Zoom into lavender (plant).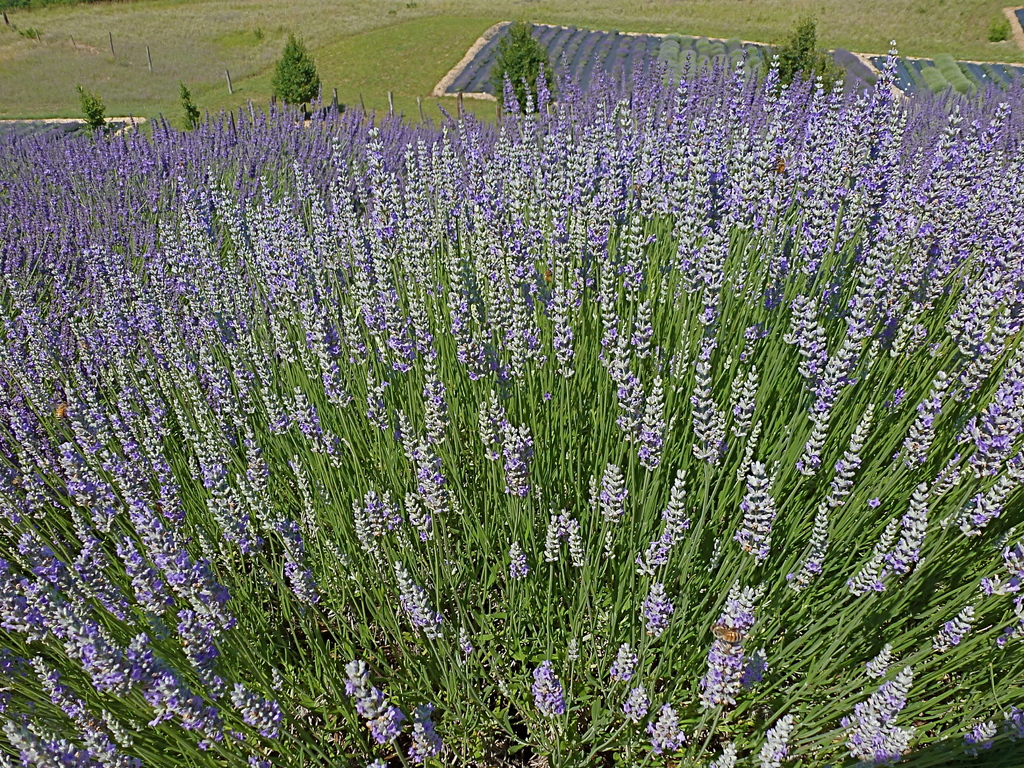
Zoom target: 733:458:780:571.
